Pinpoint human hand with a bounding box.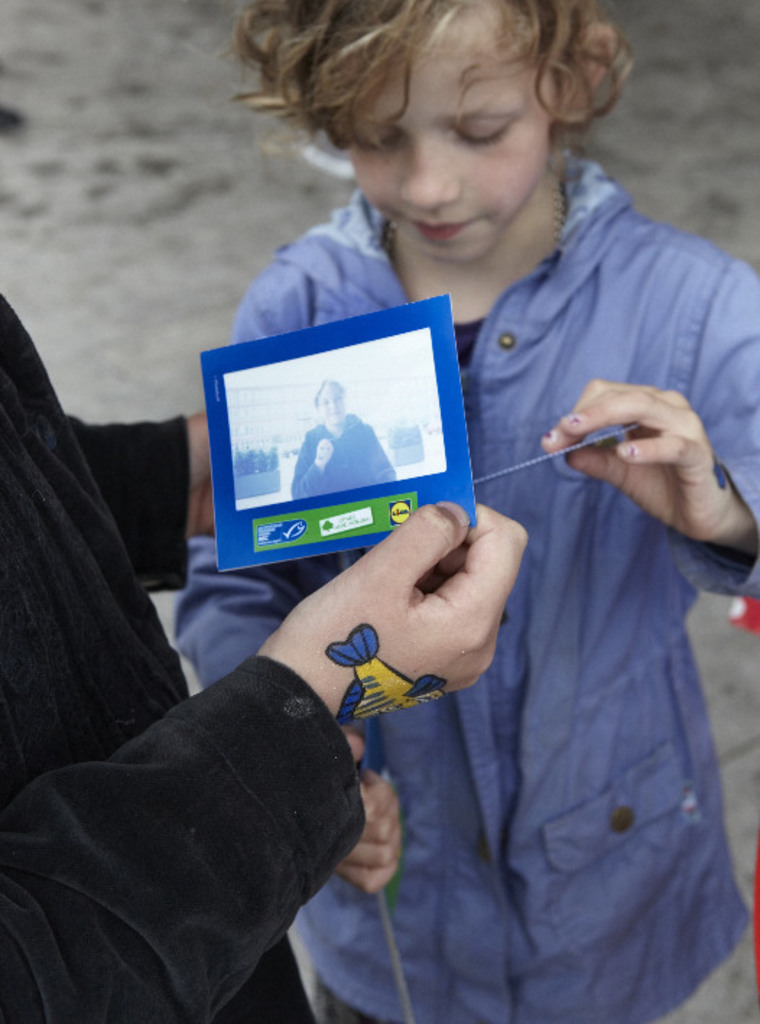
x1=334, y1=722, x2=406, y2=900.
